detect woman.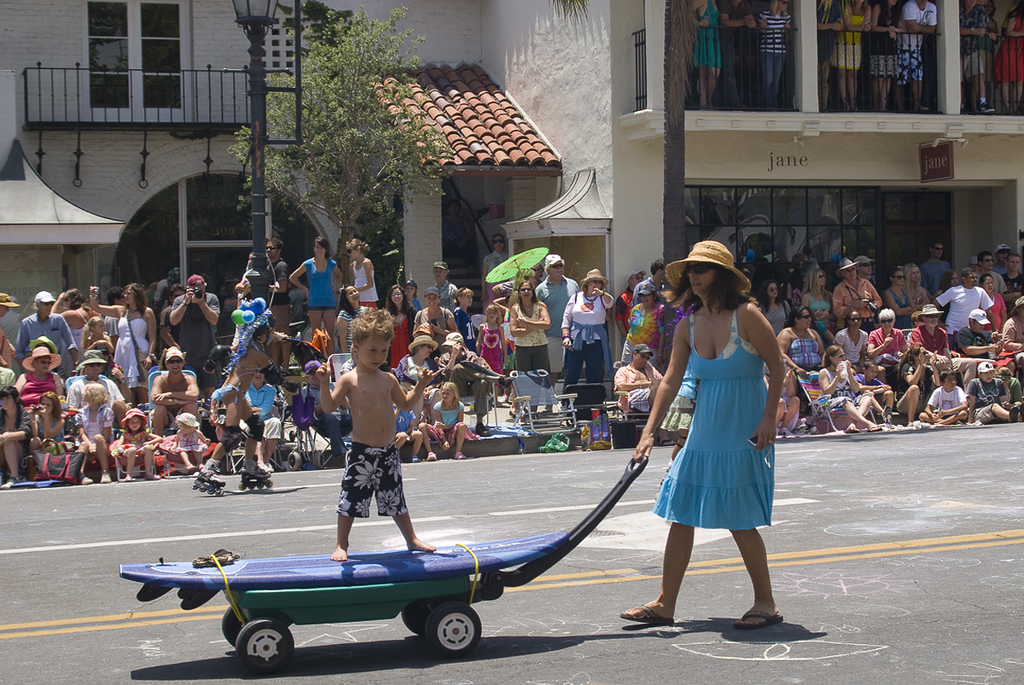
Detected at (287,236,346,342).
